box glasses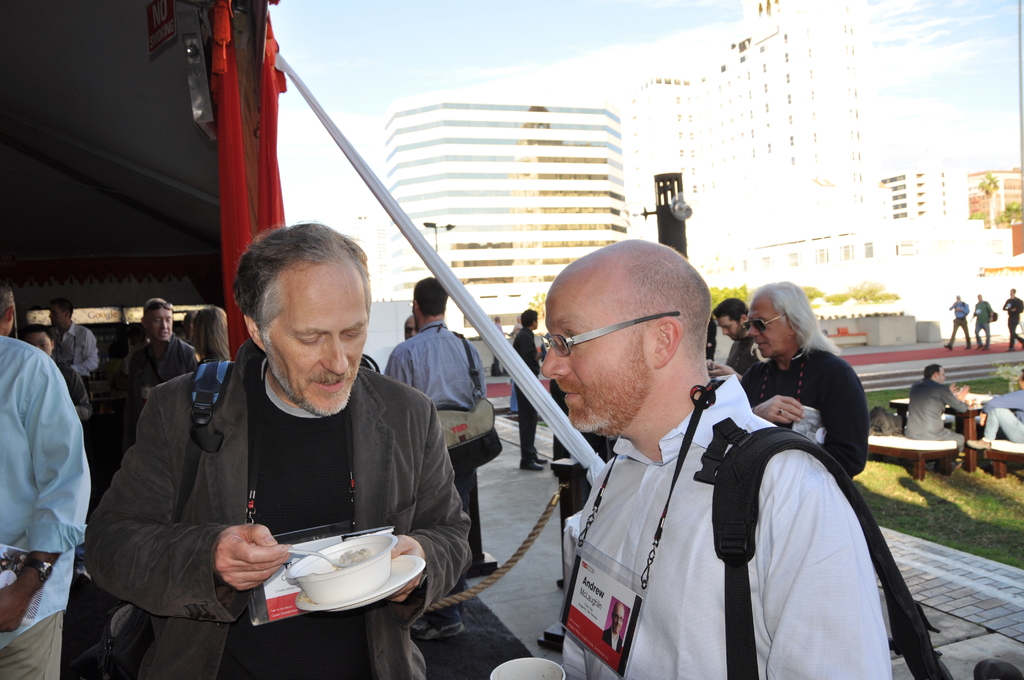
(538, 310, 680, 361)
